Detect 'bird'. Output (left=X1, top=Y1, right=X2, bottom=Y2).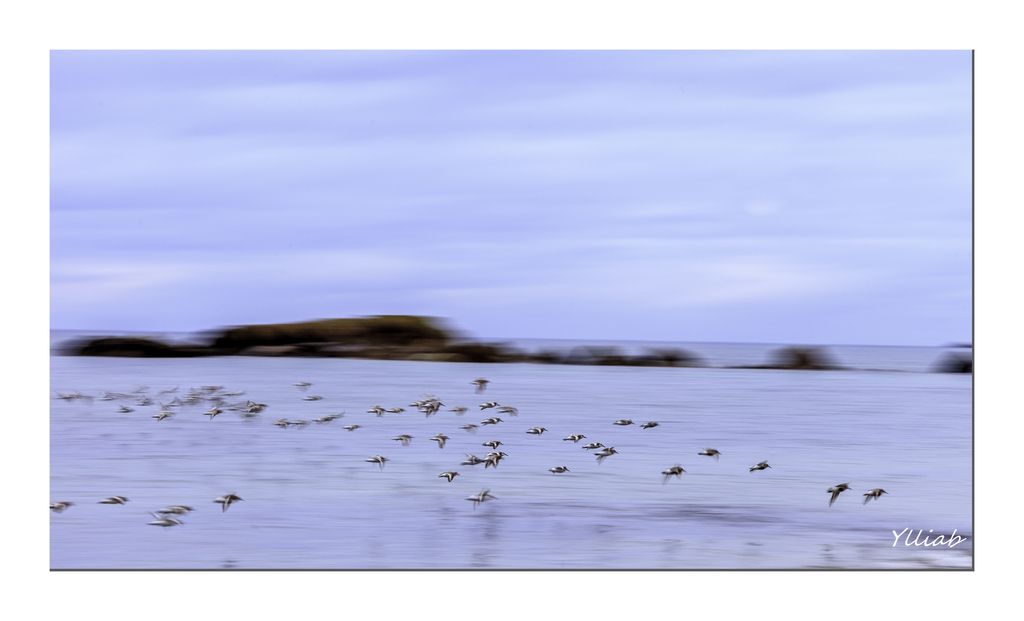
(left=215, top=486, right=241, bottom=513).
